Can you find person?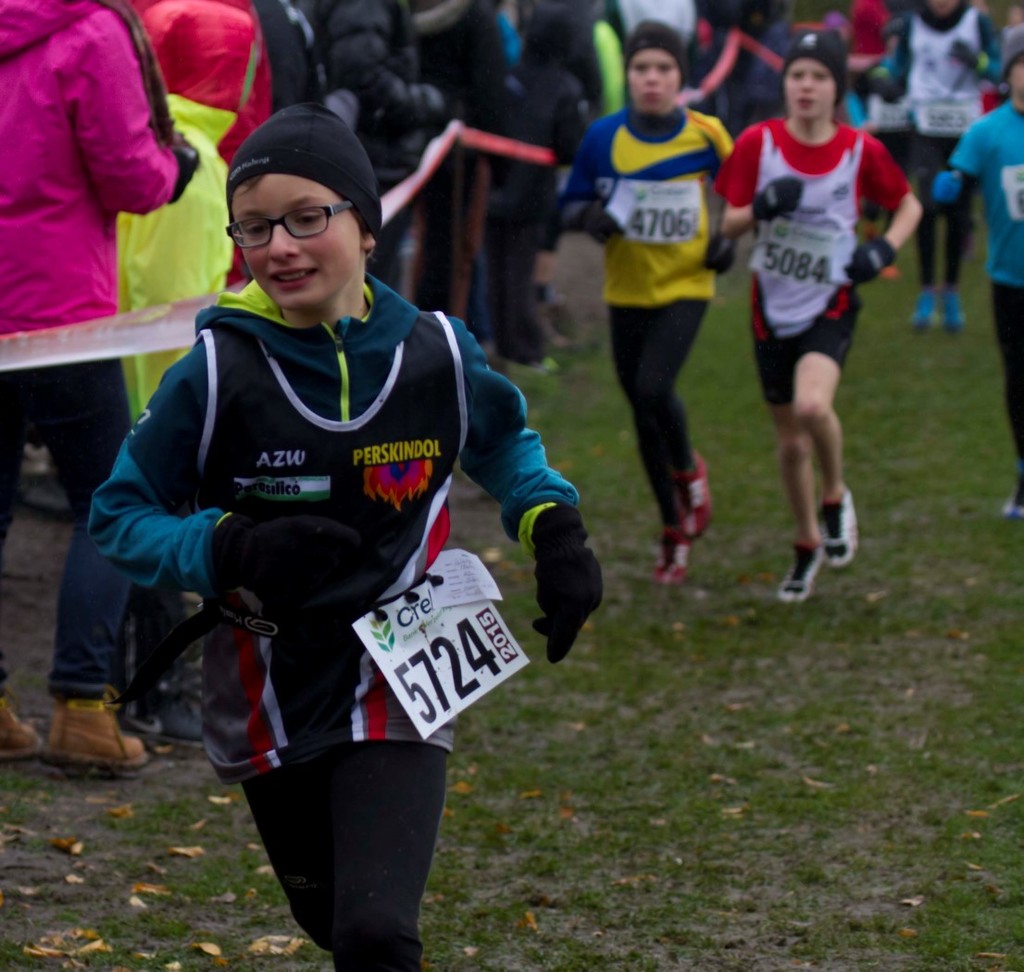
Yes, bounding box: crop(558, 8, 742, 591).
